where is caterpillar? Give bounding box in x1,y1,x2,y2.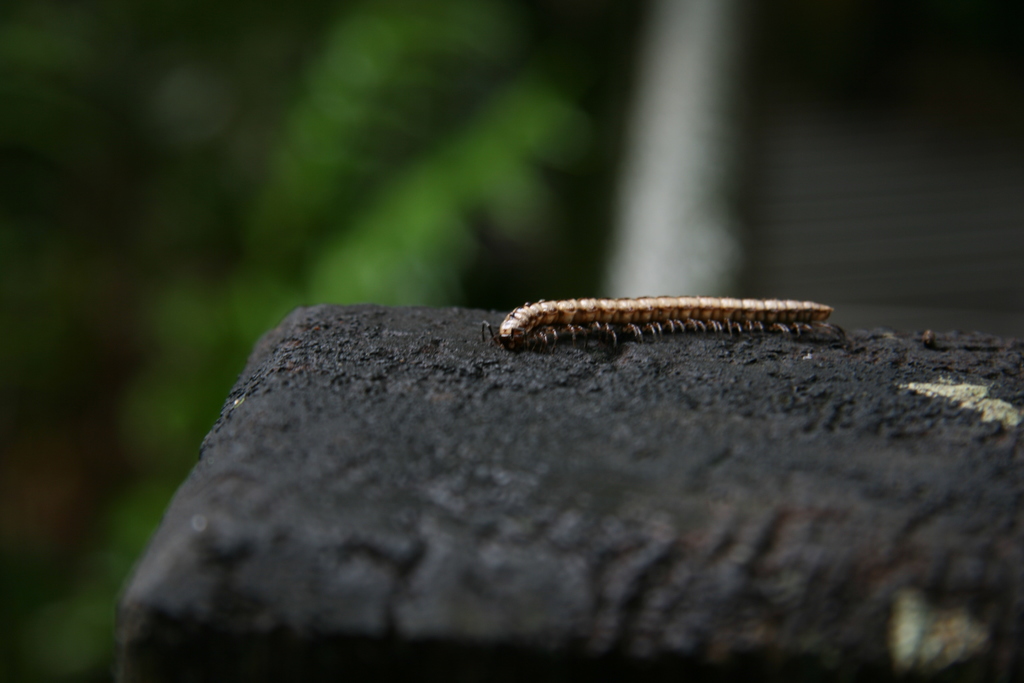
483,295,831,352.
